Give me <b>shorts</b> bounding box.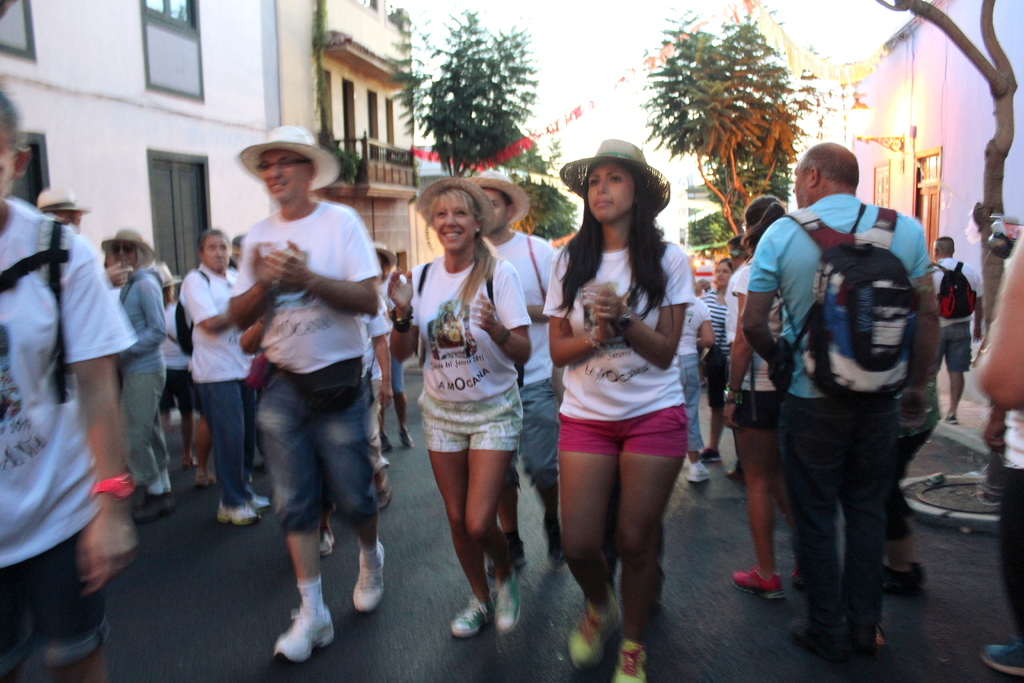
(x1=556, y1=402, x2=688, y2=460).
